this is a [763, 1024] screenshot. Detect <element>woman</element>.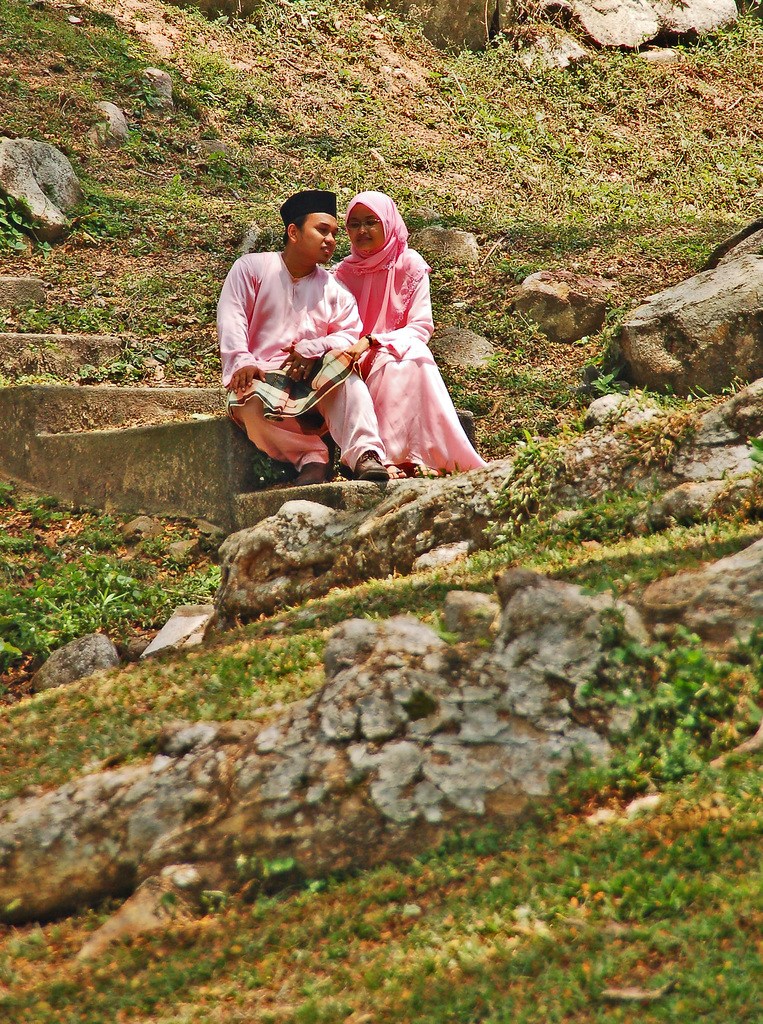
316 185 462 479.
